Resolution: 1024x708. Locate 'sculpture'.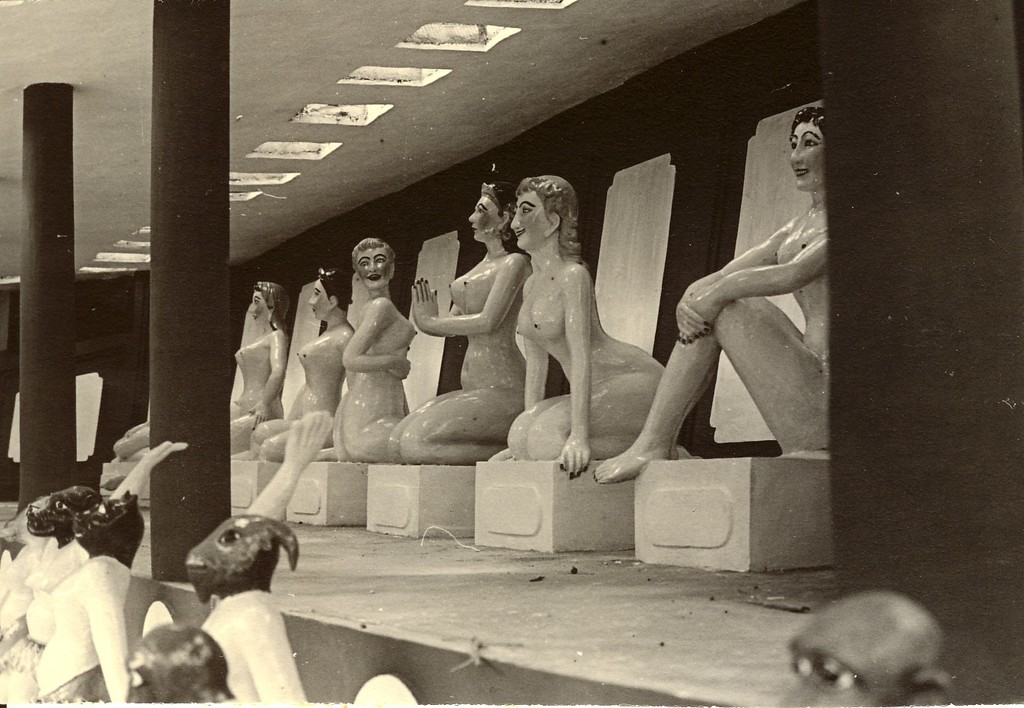
bbox(507, 177, 654, 475).
